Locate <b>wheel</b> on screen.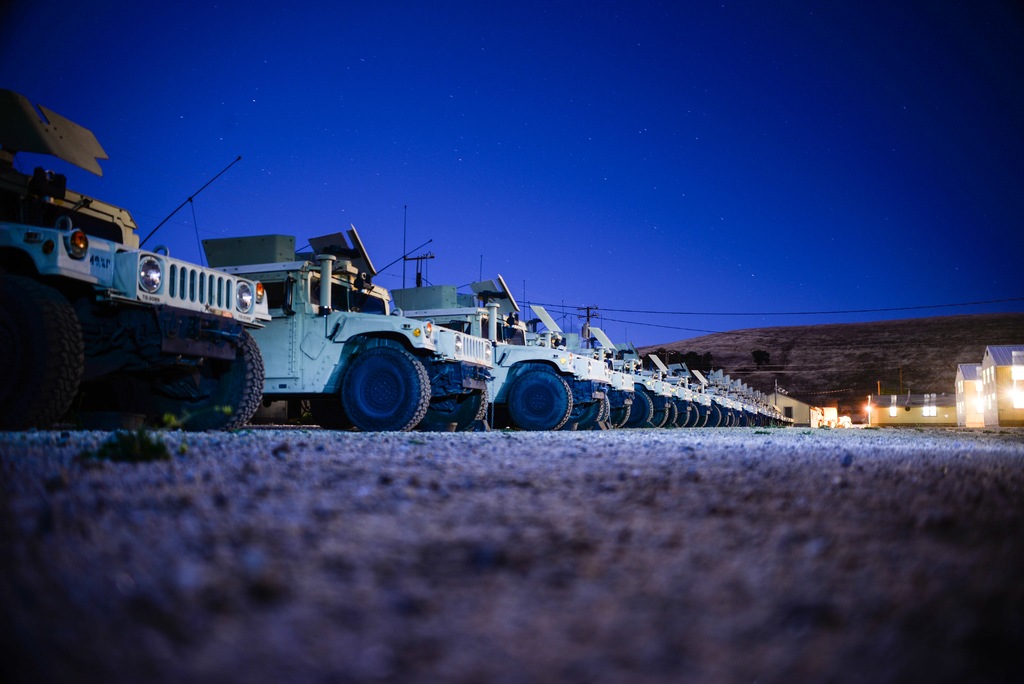
On screen at 653/407/668/428.
